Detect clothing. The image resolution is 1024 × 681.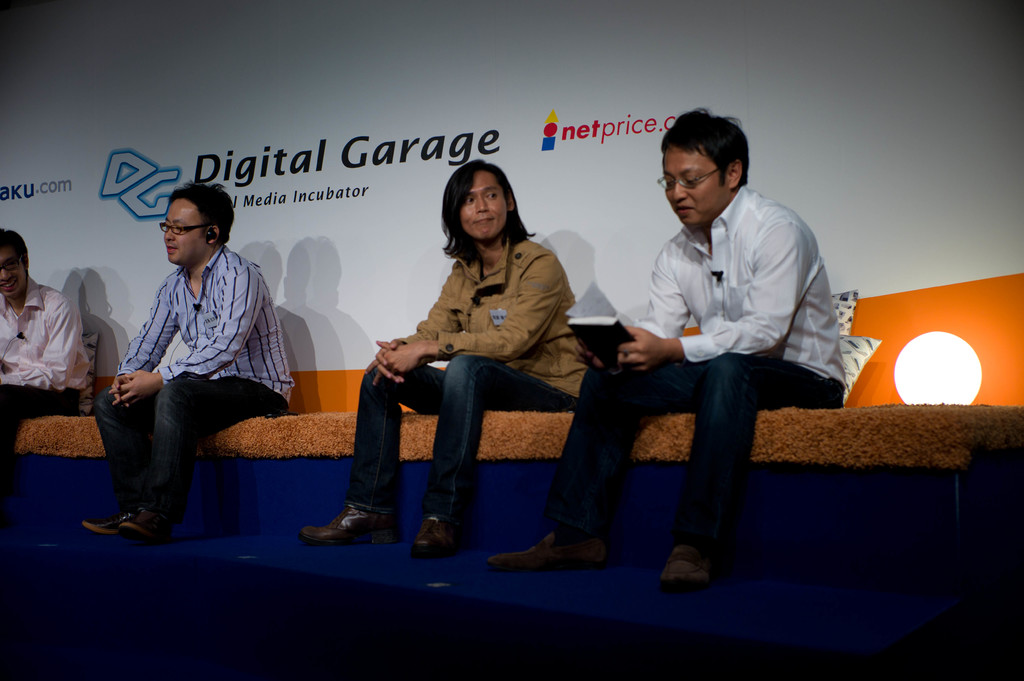
<region>347, 235, 591, 534</region>.
